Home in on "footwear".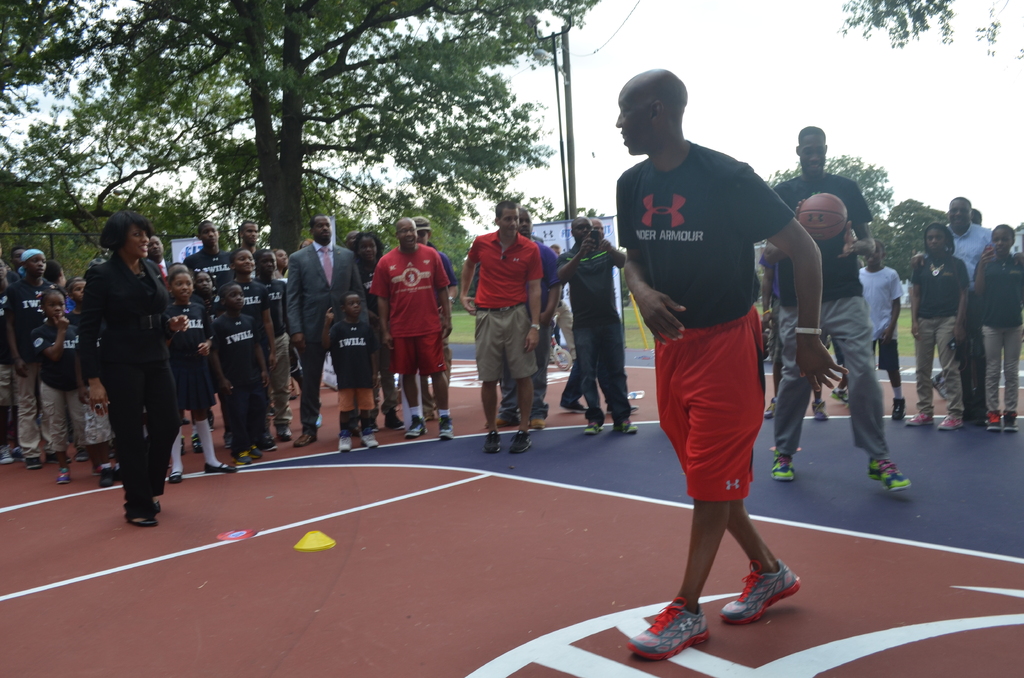
Homed in at Rect(762, 396, 781, 421).
